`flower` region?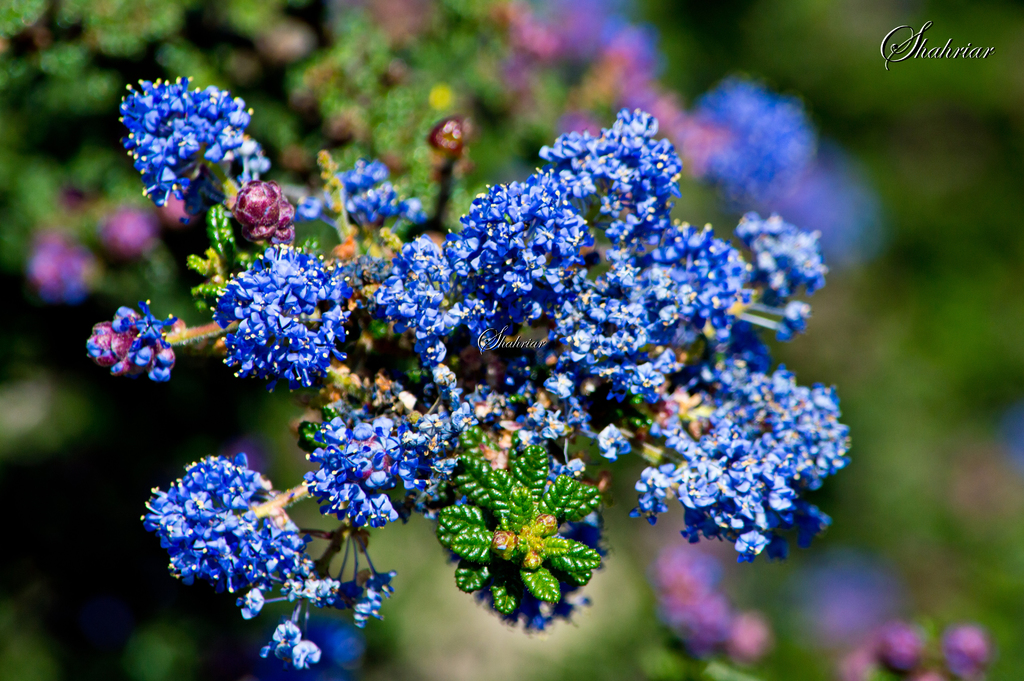
detection(741, 214, 830, 308)
